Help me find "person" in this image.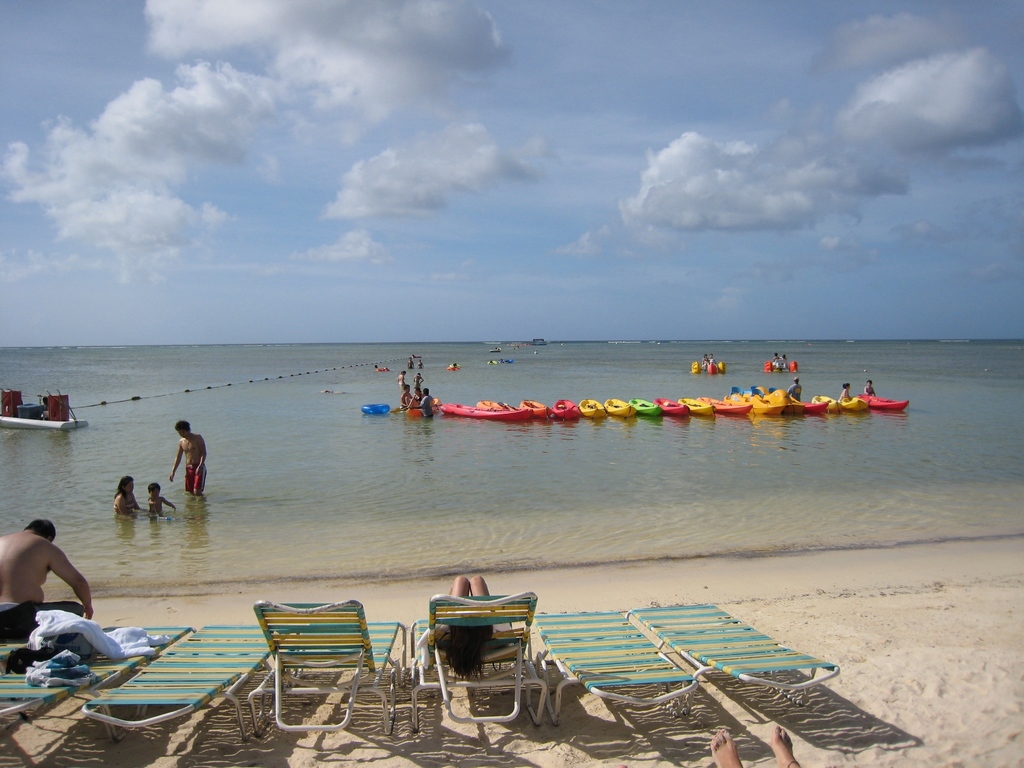
Found it: BBox(141, 482, 176, 518).
